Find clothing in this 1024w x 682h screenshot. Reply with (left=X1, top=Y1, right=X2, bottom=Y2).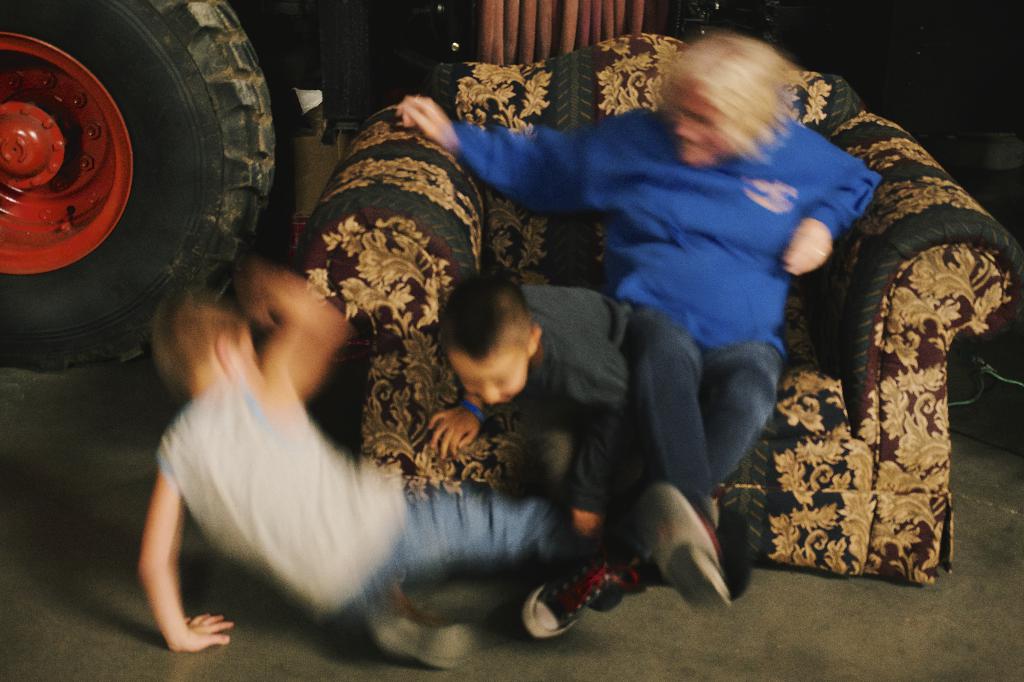
(left=150, top=367, right=565, bottom=623).
